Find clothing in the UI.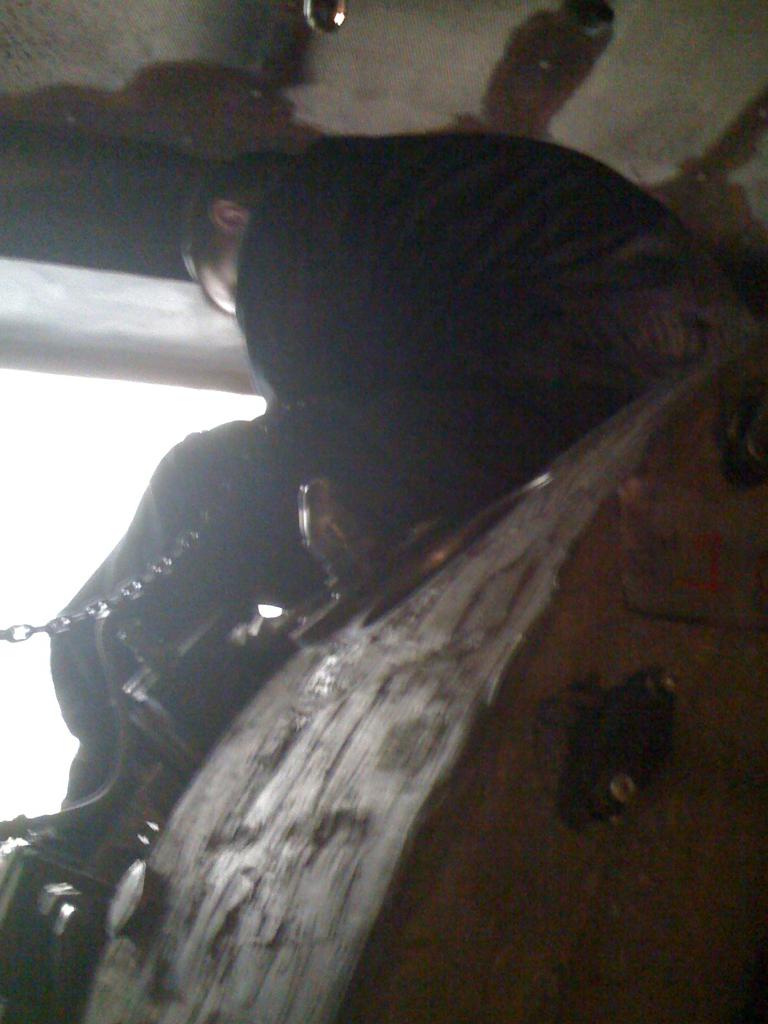
UI element at BBox(191, 120, 758, 584).
